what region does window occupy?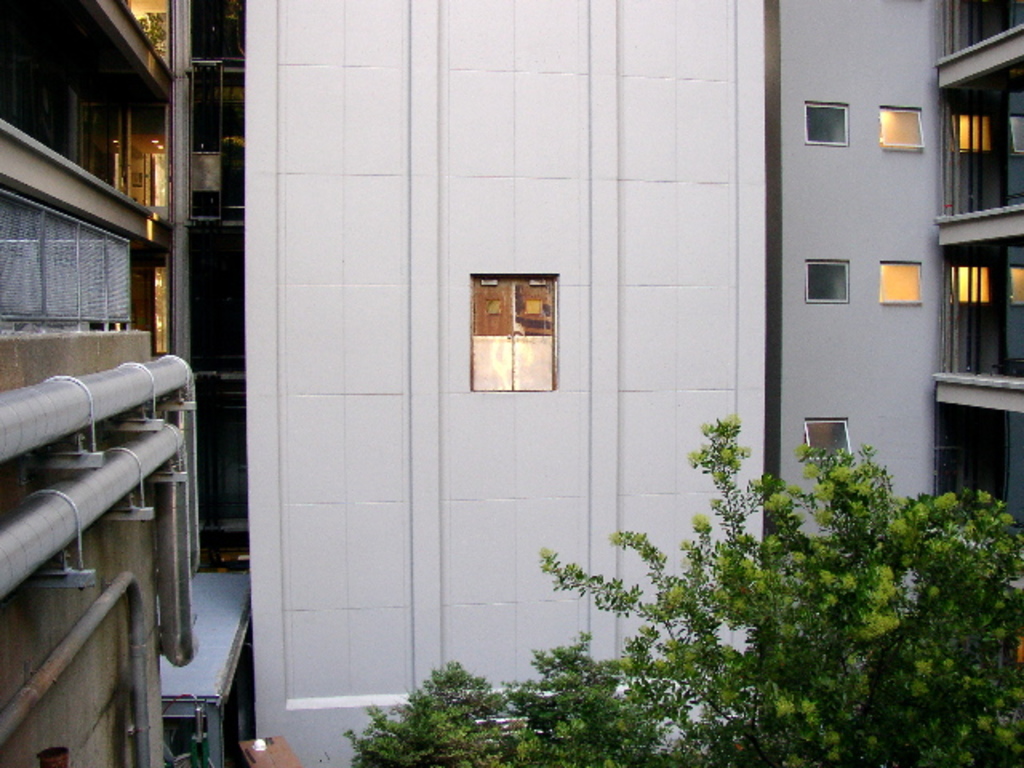
Rect(805, 99, 854, 149).
